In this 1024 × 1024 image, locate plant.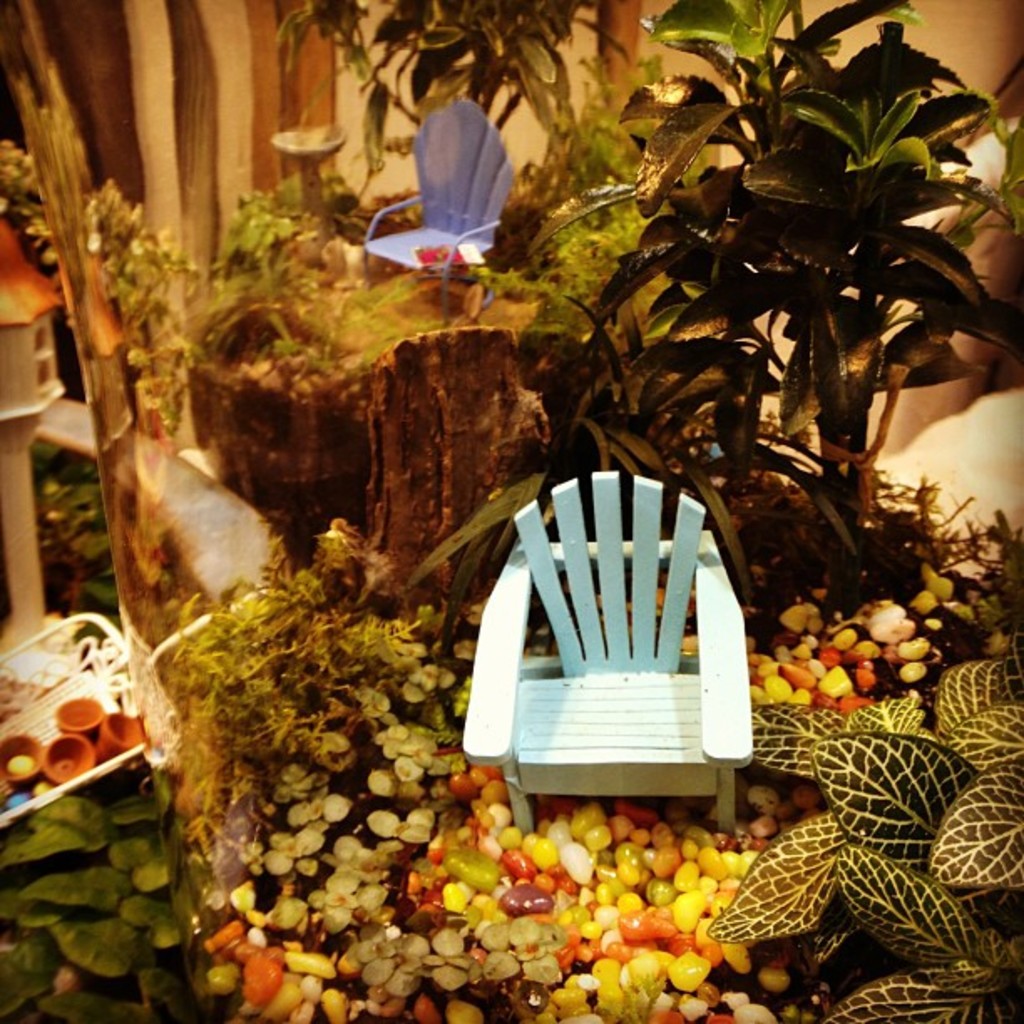
Bounding box: [left=0, top=146, right=59, bottom=276].
